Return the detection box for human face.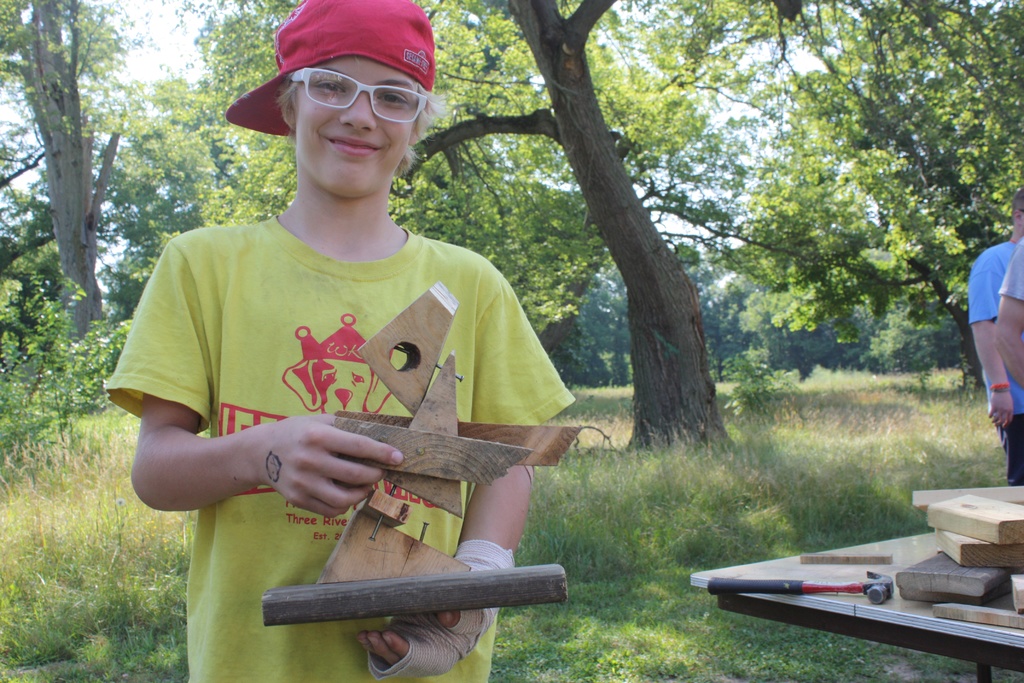
locate(291, 51, 433, 202).
